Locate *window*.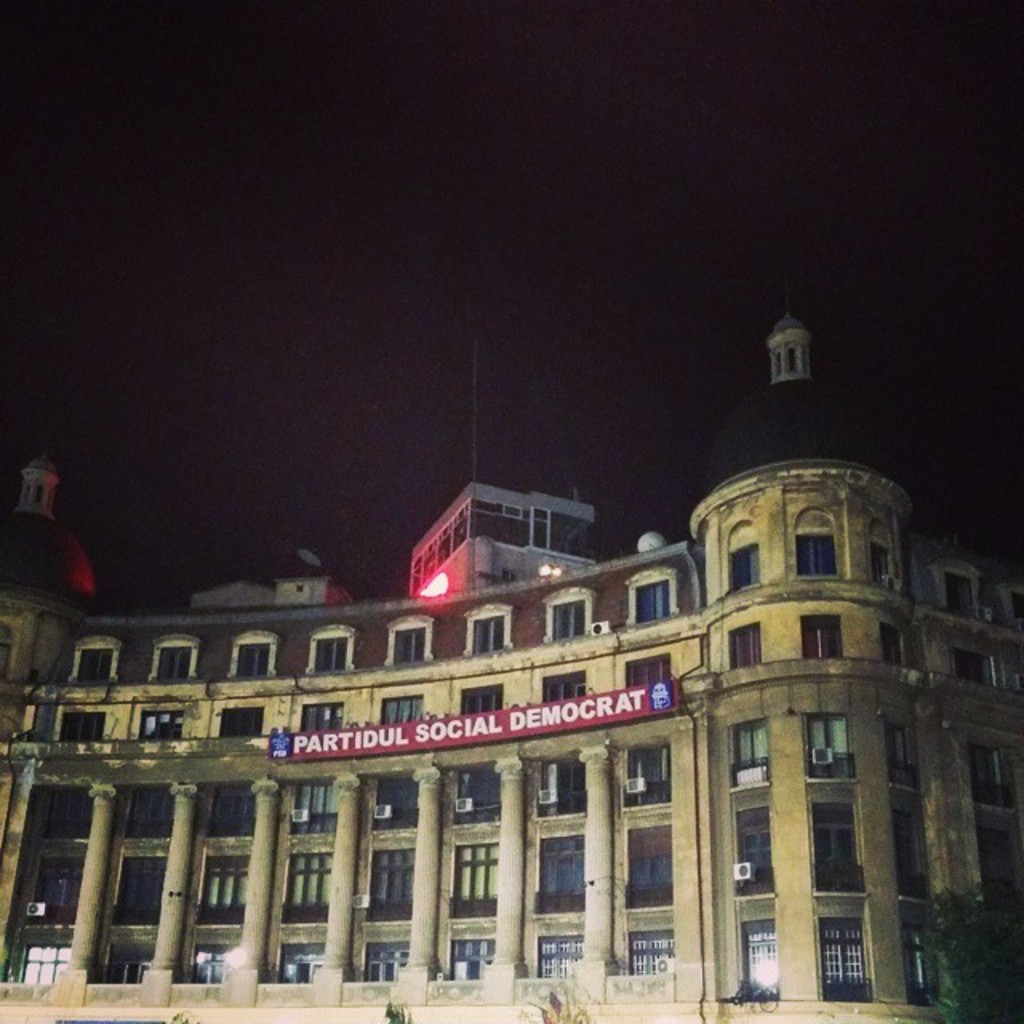
Bounding box: [left=381, top=613, right=435, bottom=669].
